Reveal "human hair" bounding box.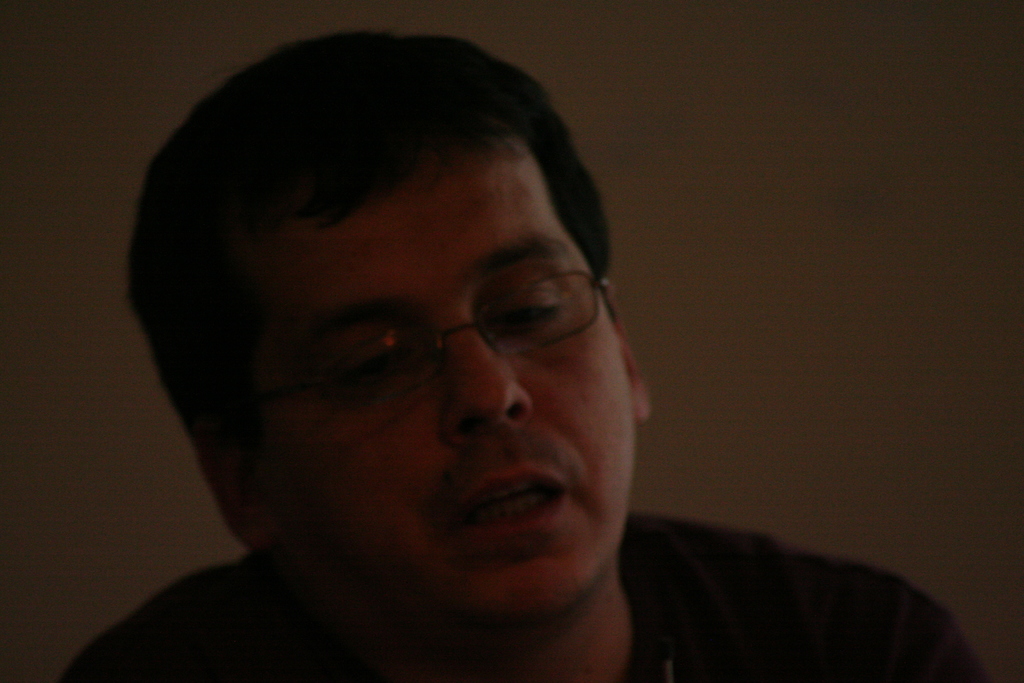
Revealed: bbox(153, 34, 618, 407).
